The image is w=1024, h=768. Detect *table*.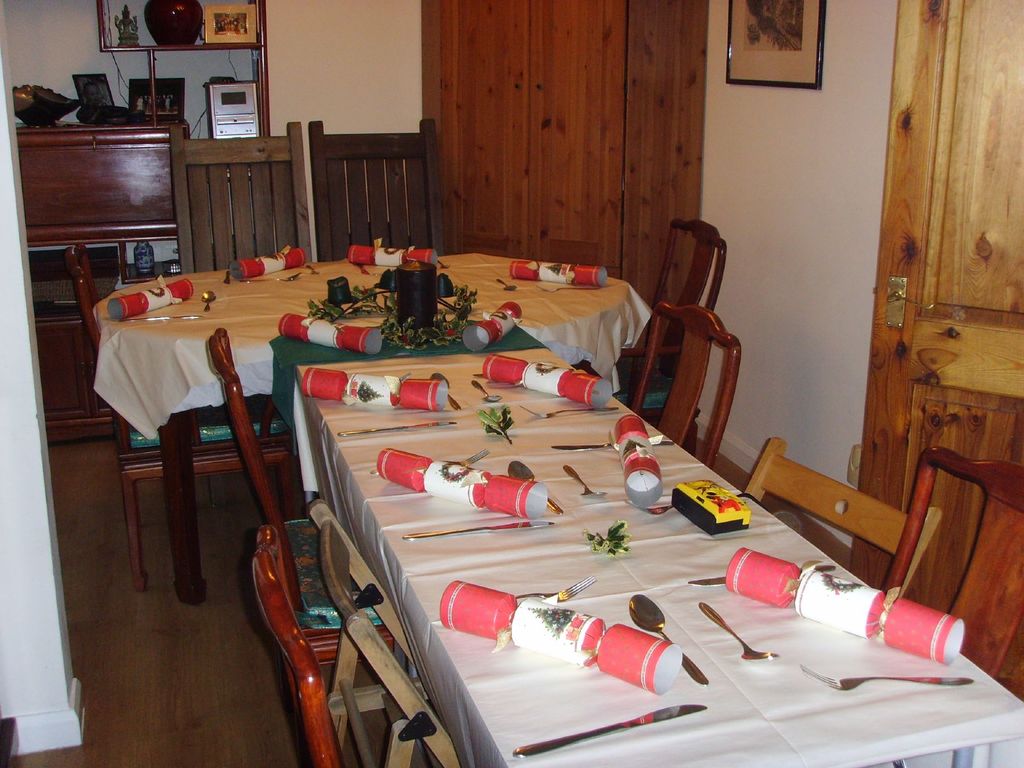
Detection: (284,328,1023,767).
